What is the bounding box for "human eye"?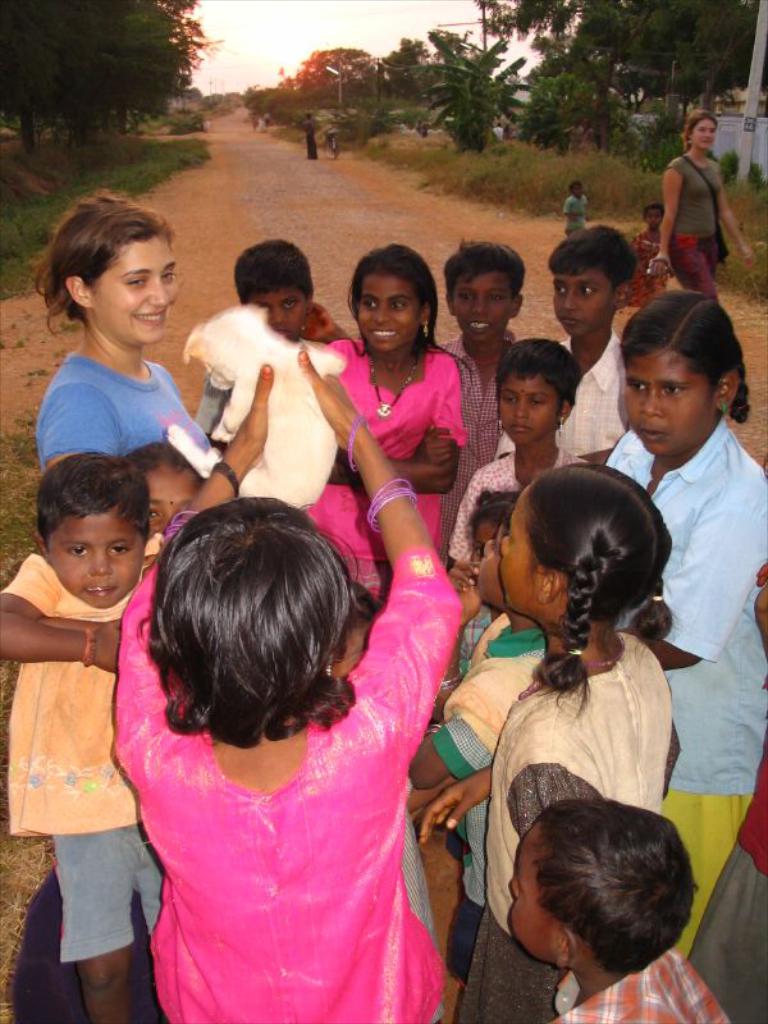
crop(161, 268, 180, 282).
